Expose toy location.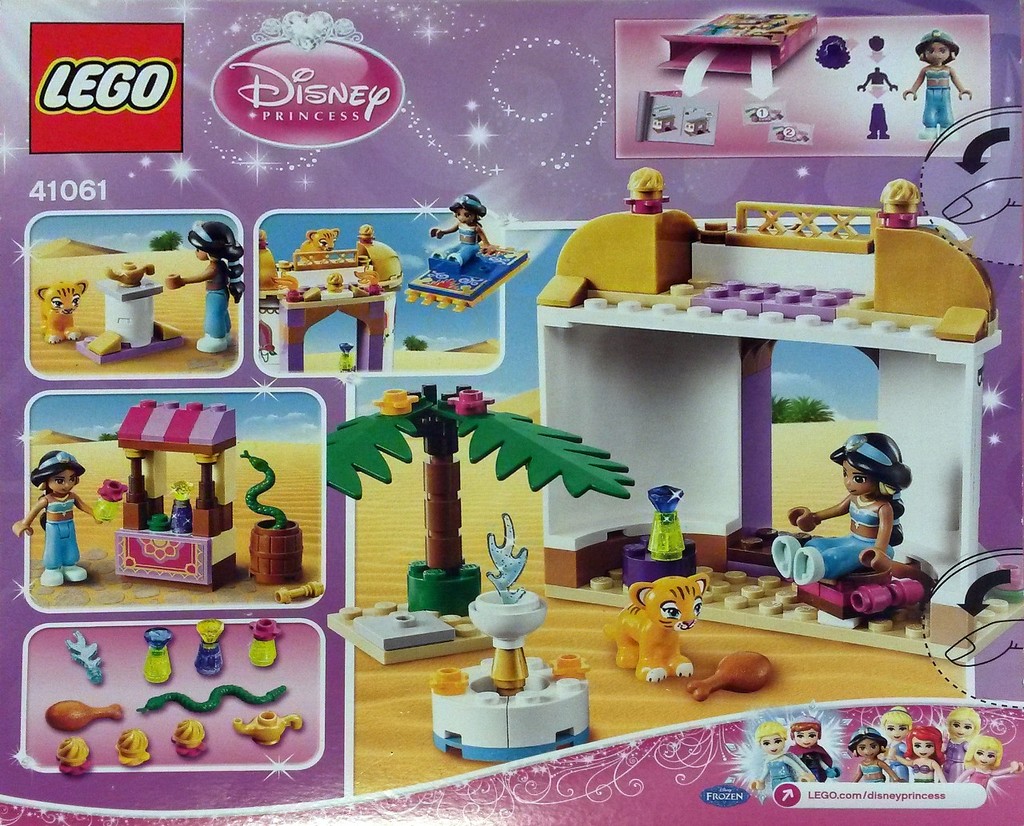
Exposed at pyautogui.locateOnScreen(75, 257, 184, 369).
